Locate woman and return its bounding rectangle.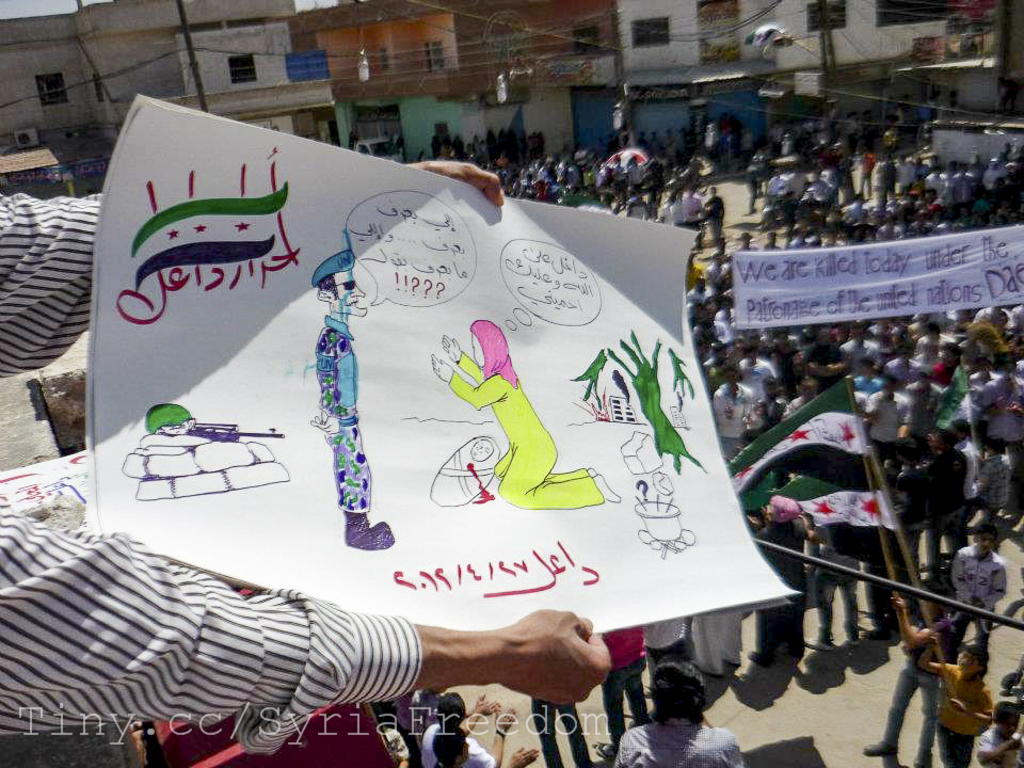
crop(918, 631, 993, 767).
